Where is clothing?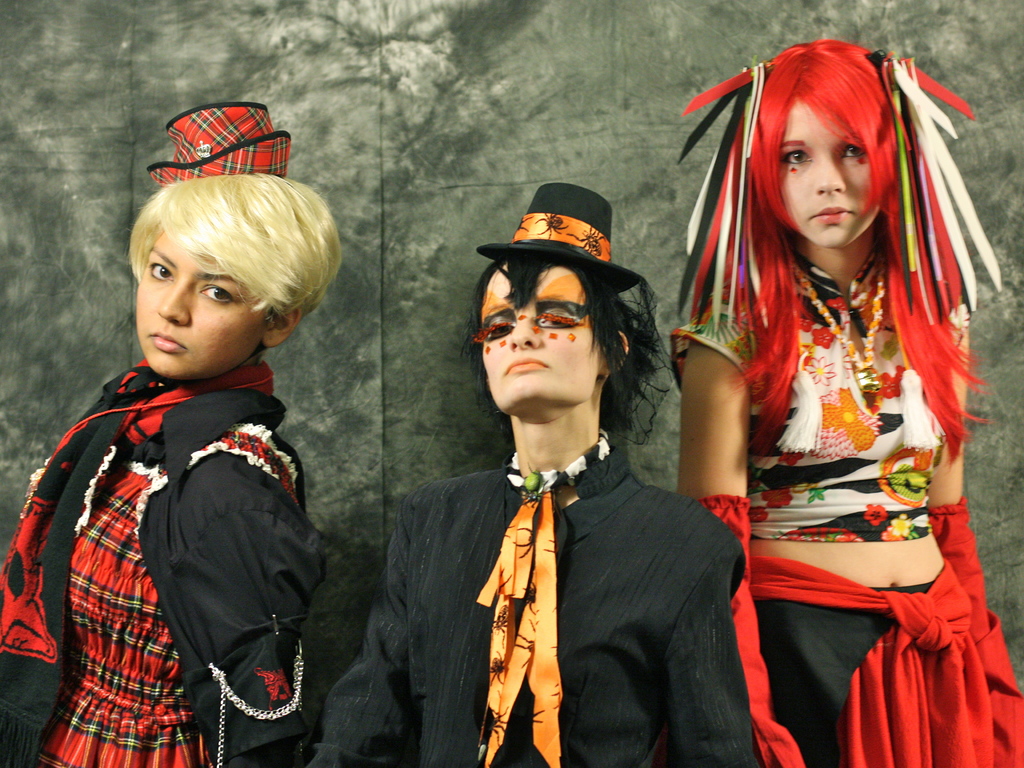
(left=303, top=430, right=769, bottom=767).
